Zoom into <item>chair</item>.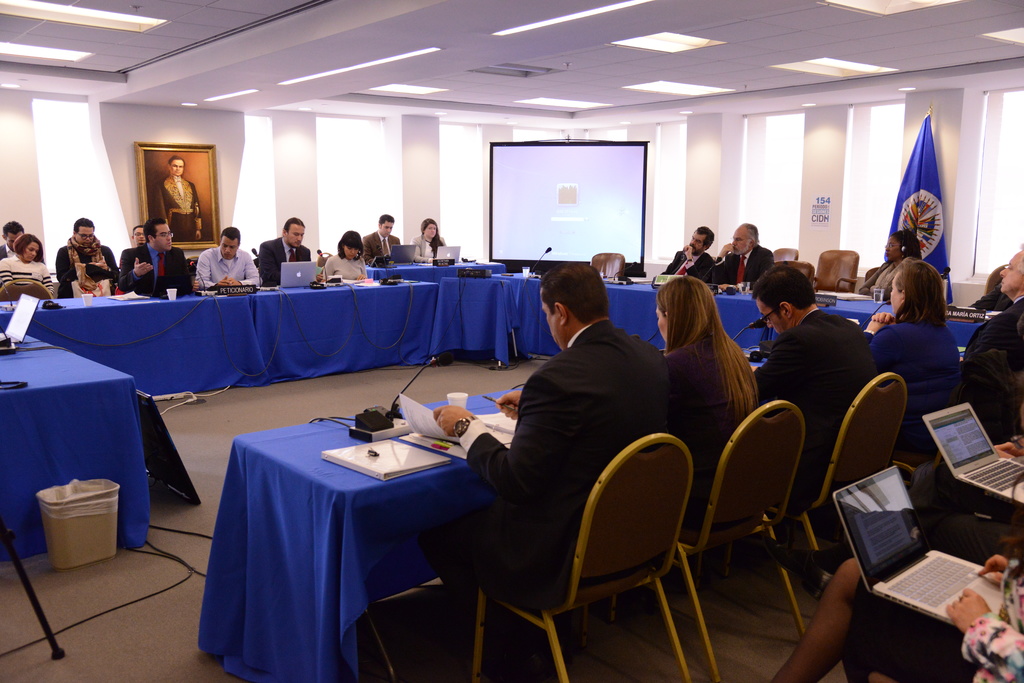
Zoom target: 589,252,627,278.
